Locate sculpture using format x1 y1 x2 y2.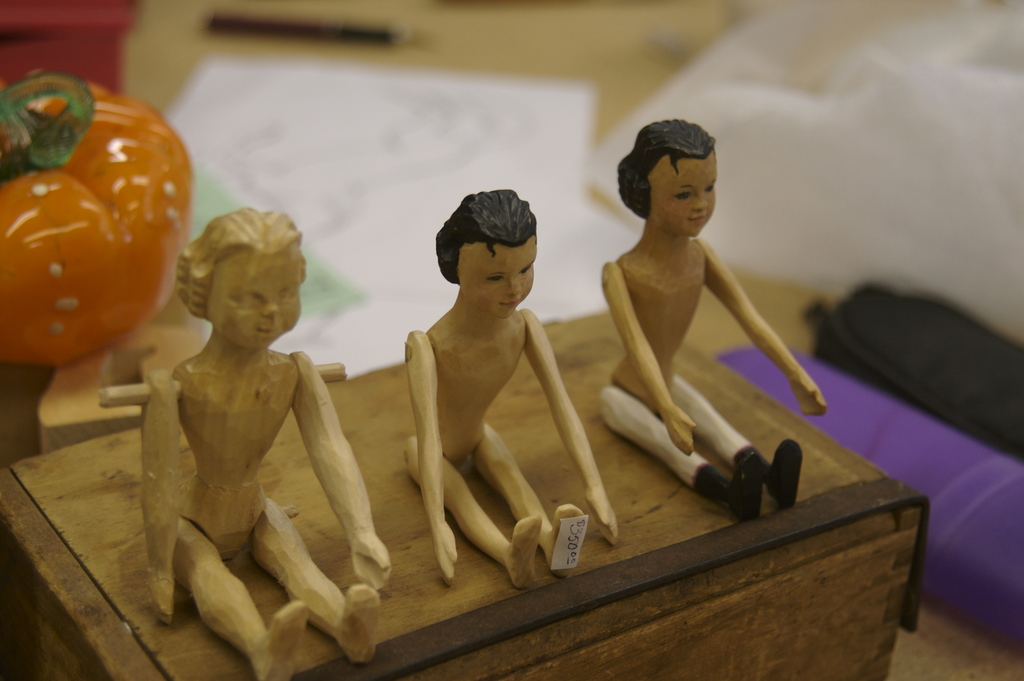
598 118 831 521.
